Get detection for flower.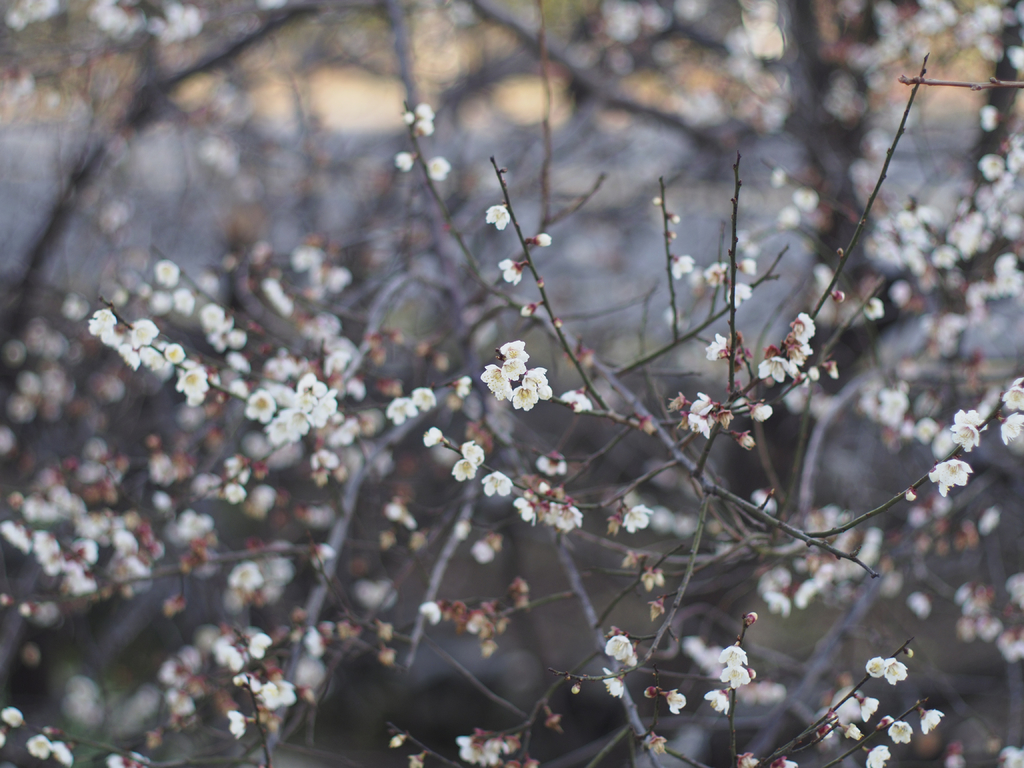
Detection: <region>245, 638, 273, 662</region>.
